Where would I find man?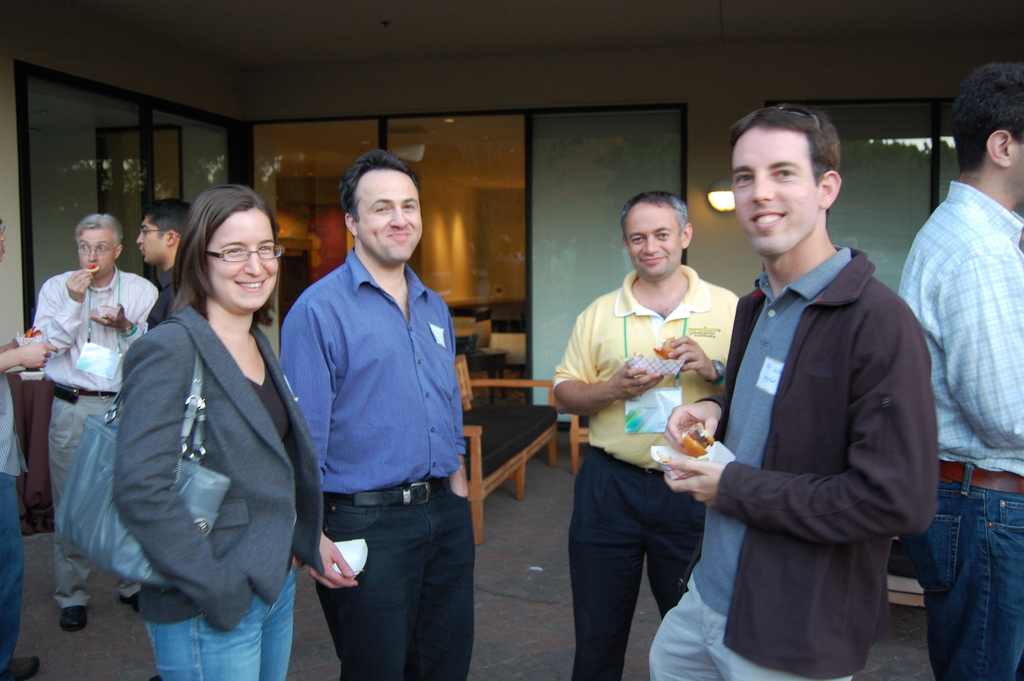
At [648,106,948,680].
